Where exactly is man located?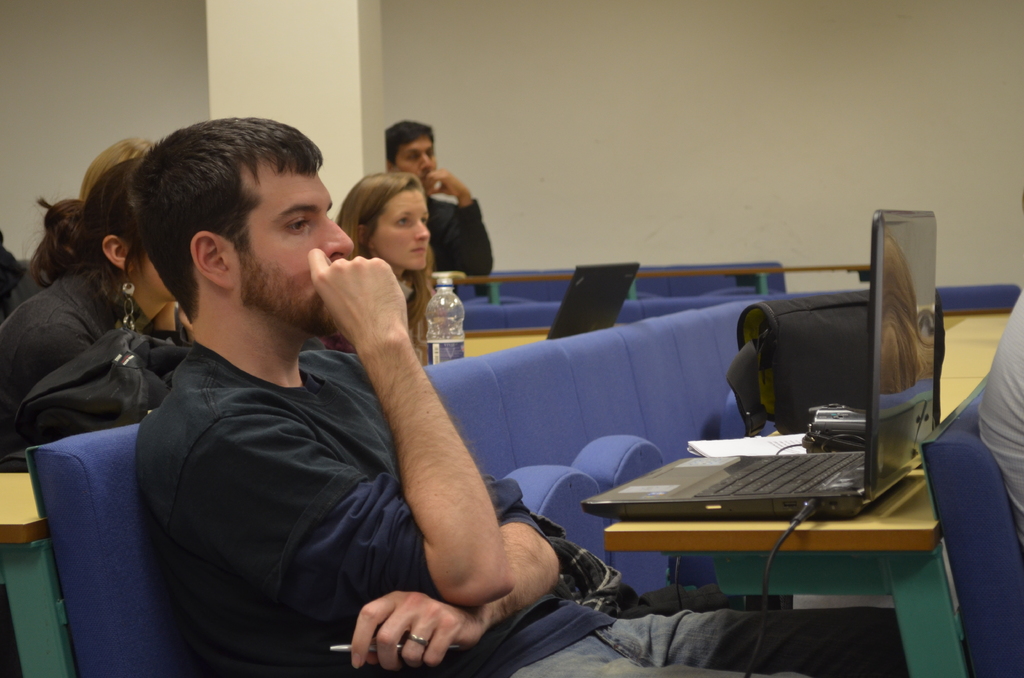
Its bounding box is {"left": 127, "top": 113, "right": 897, "bottom": 677}.
